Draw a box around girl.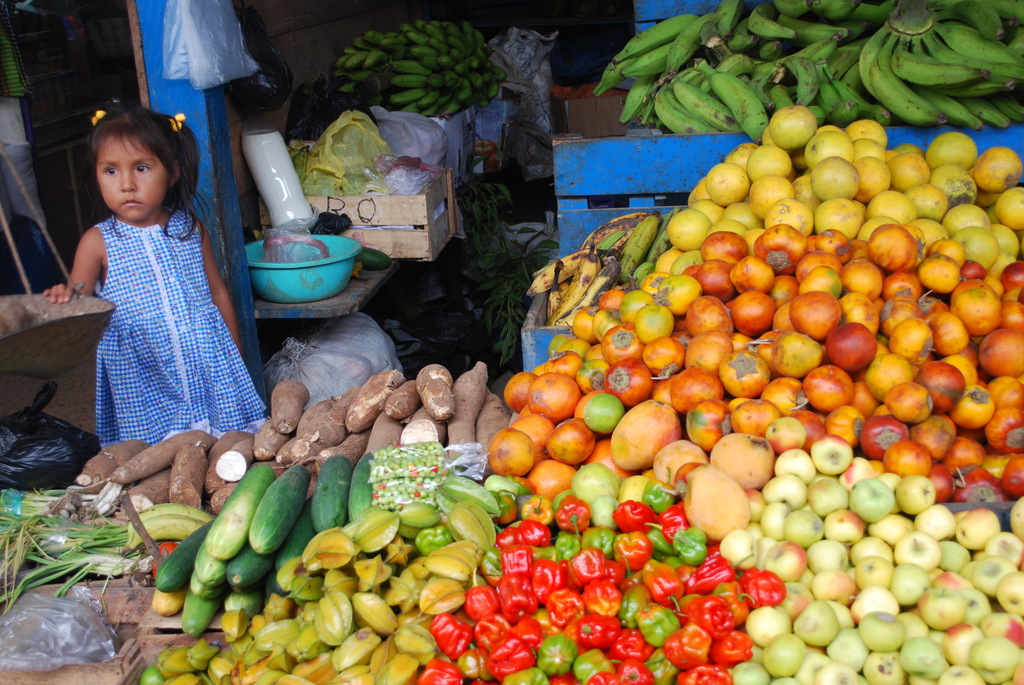
box=[45, 108, 269, 446].
